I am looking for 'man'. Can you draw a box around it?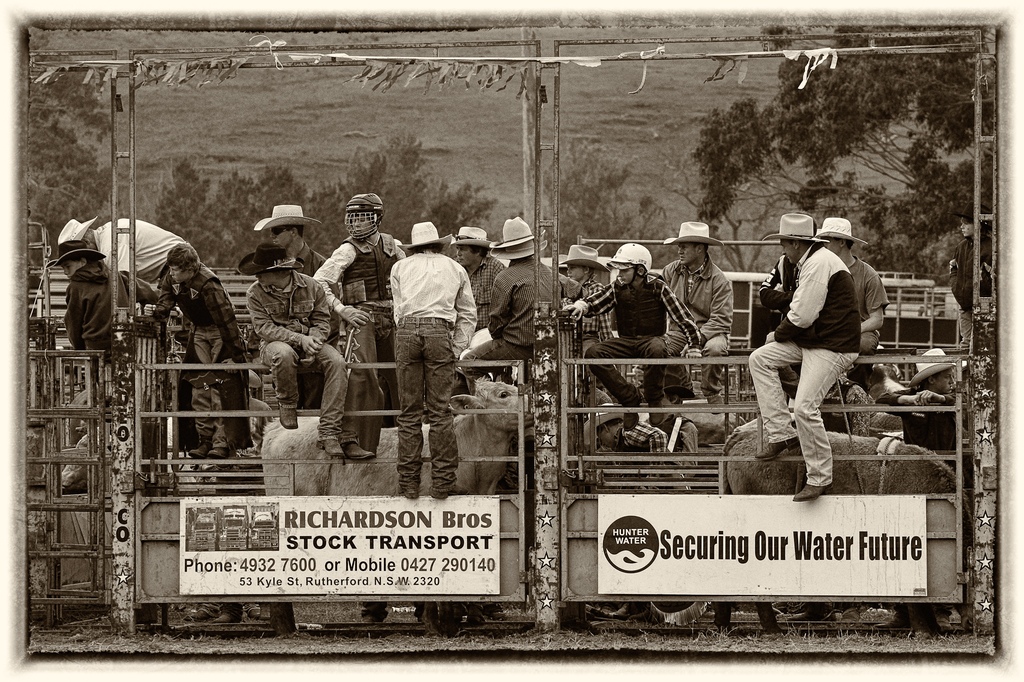
Sure, the bounding box is pyautogui.locateOnScreen(386, 220, 479, 501).
